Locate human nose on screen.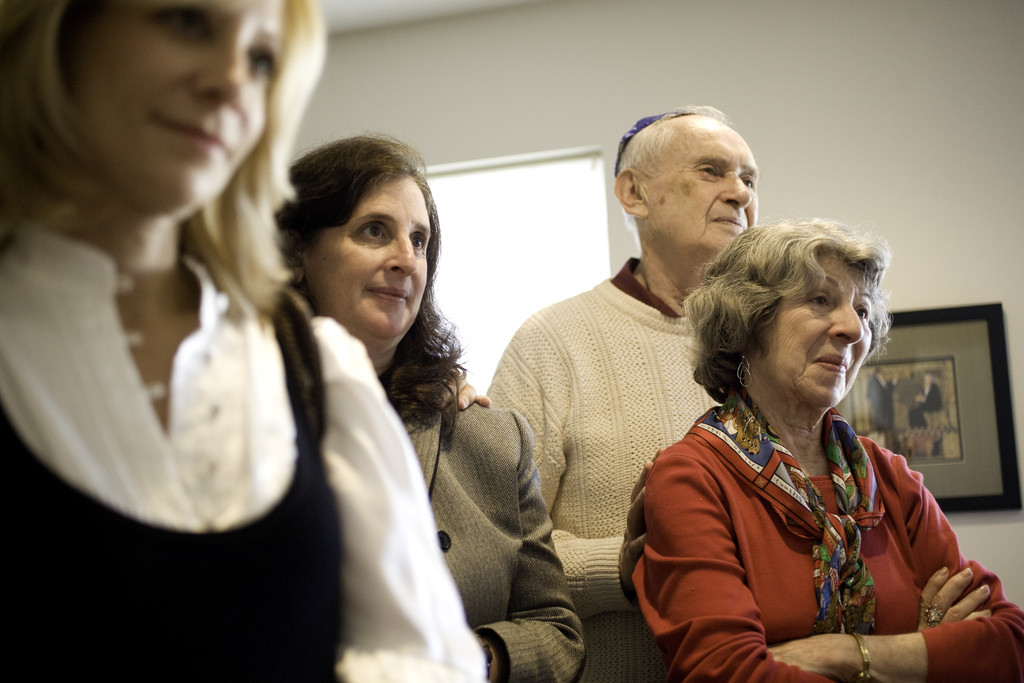
On screen at bbox=(717, 173, 748, 210).
